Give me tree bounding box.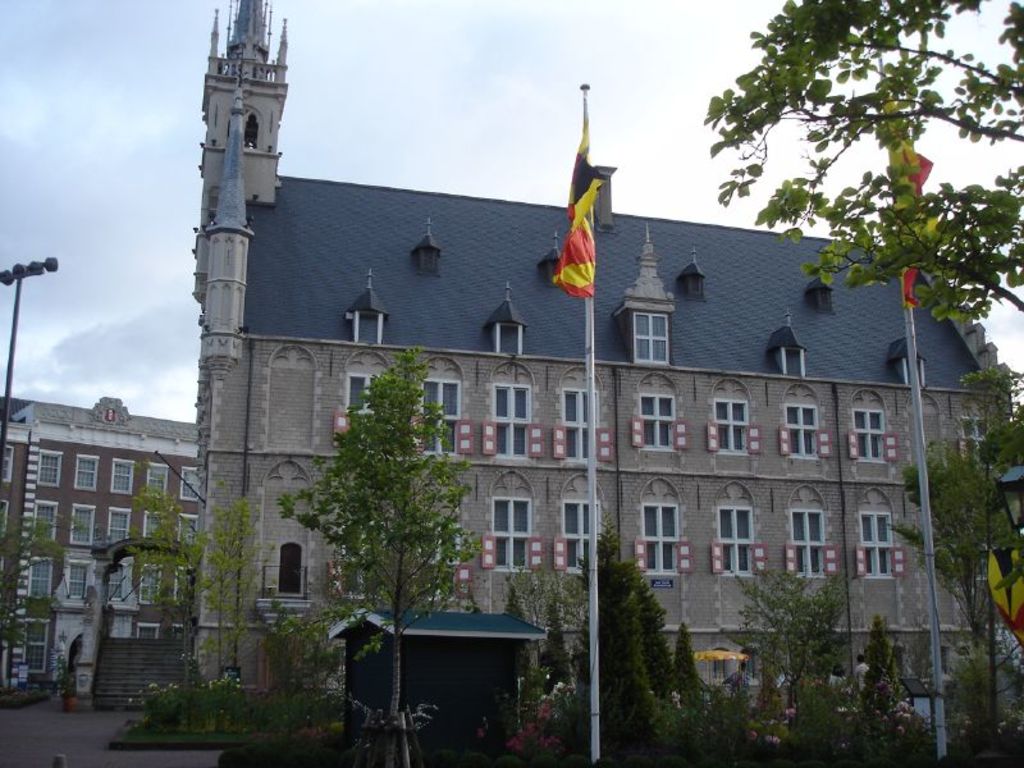
x1=699 y1=0 x2=1023 y2=317.
